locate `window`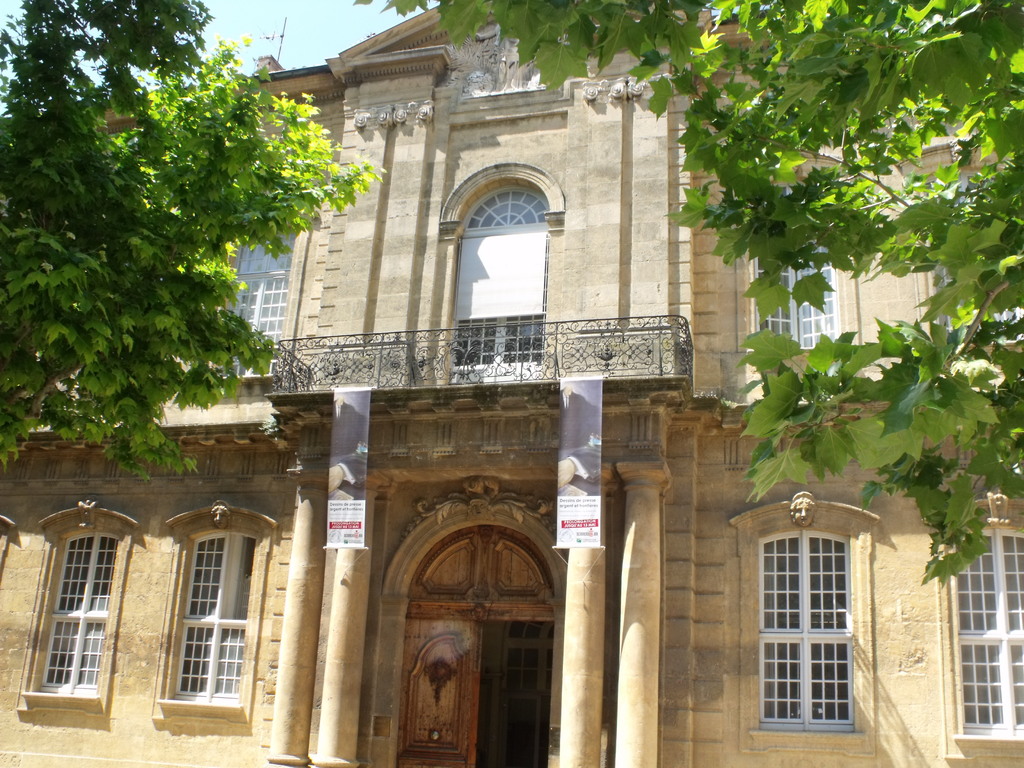
locate(747, 267, 841, 353)
